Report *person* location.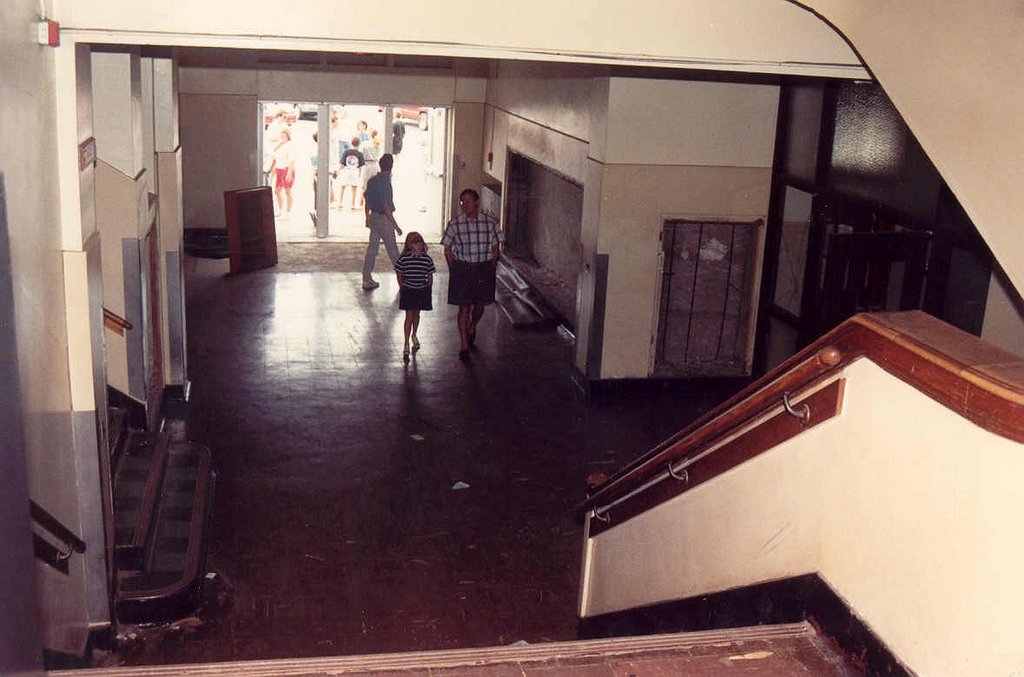
Report: region(443, 176, 492, 346).
